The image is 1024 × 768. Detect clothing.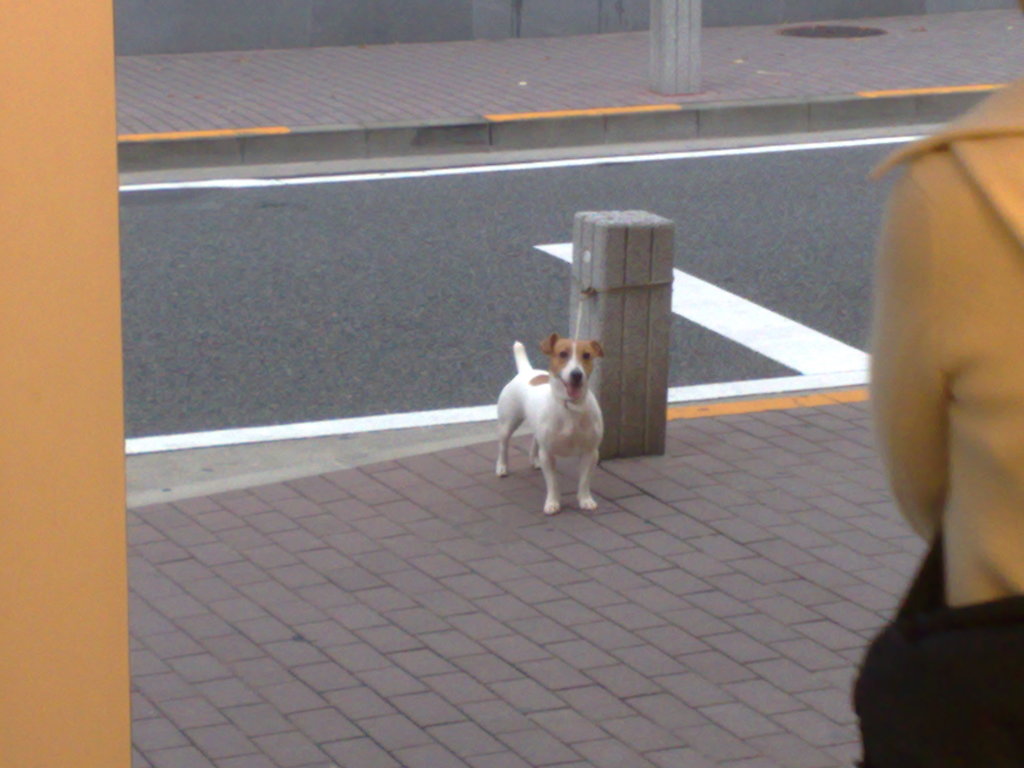
Detection: <bbox>858, 86, 1023, 737</bbox>.
